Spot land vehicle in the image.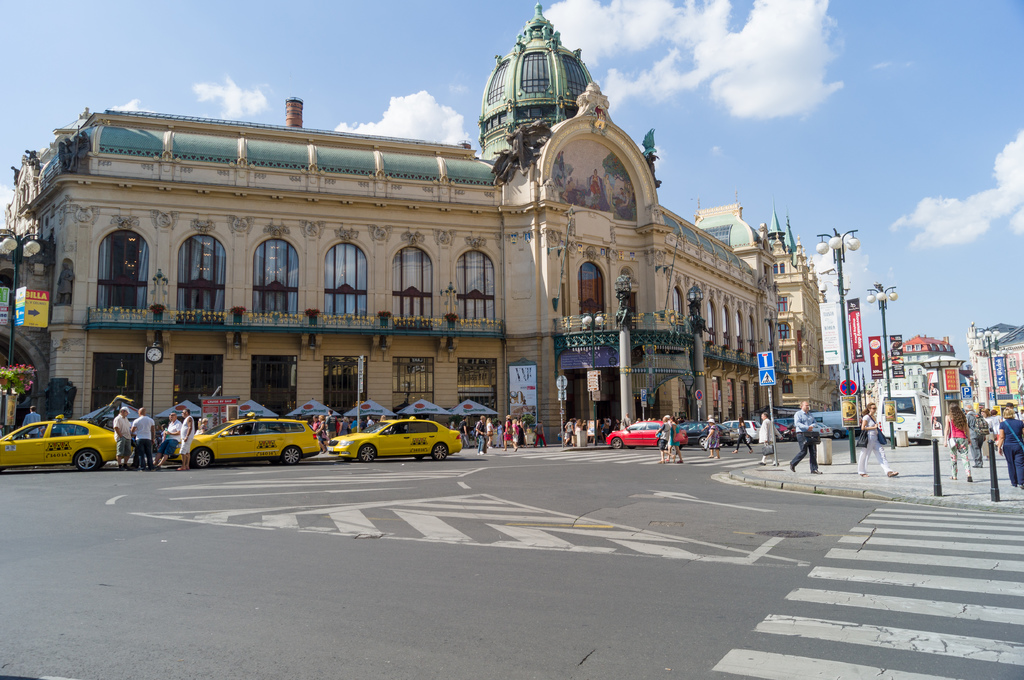
land vehicle found at [774, 416, 794, 425].
